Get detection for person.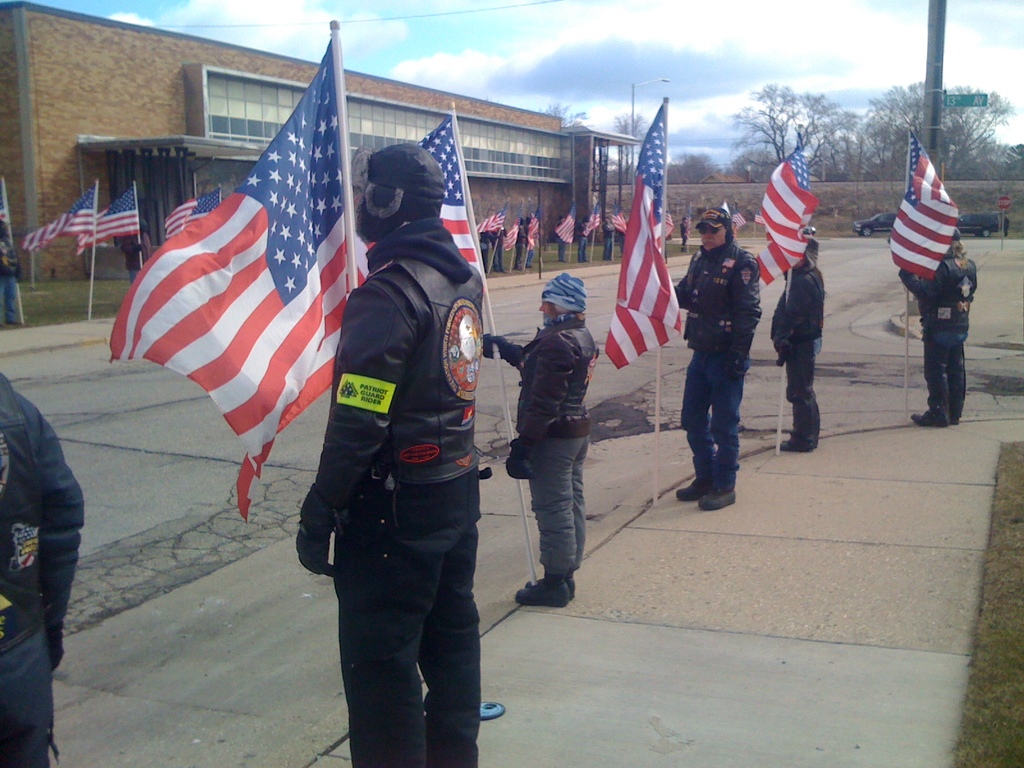
Detection: x1=490, y1=221, x2=508, y2=271.
